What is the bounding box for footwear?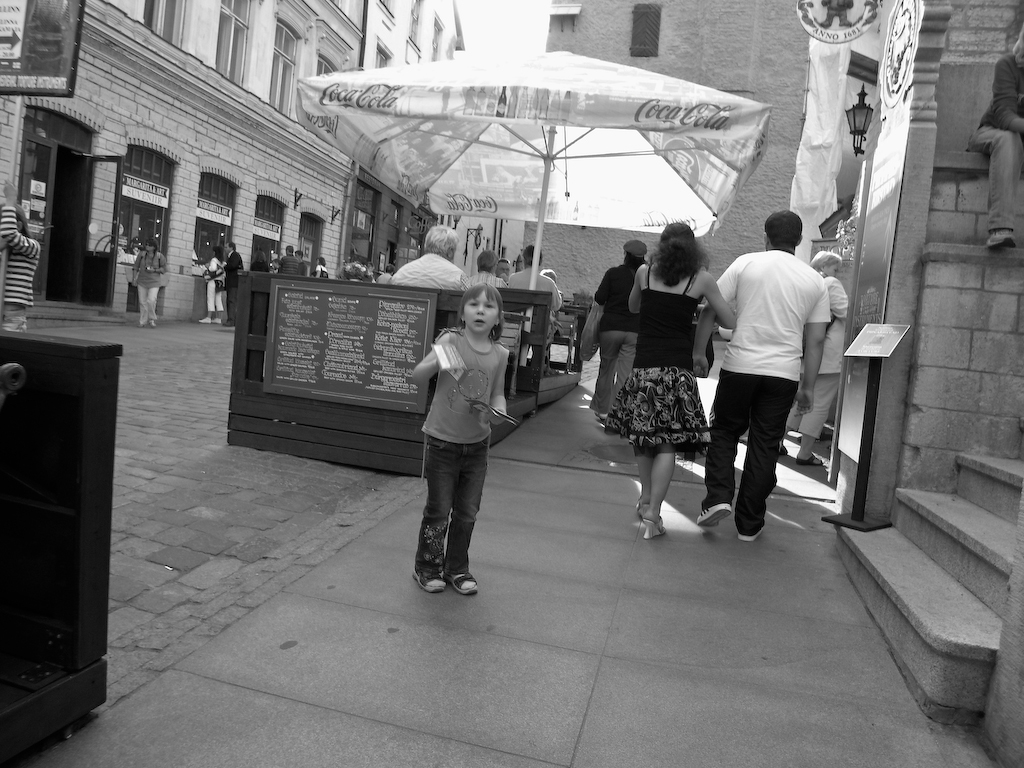
701/504/734/525.
